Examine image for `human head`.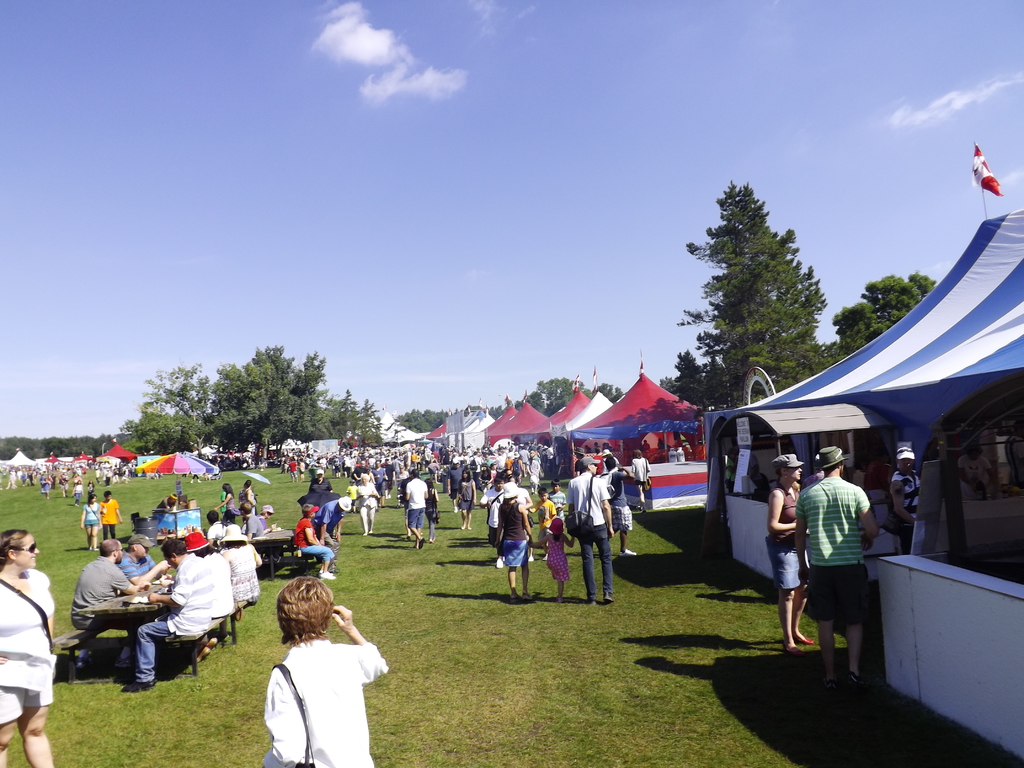
Examination result: l=262, t=586, r=345, b=664.
